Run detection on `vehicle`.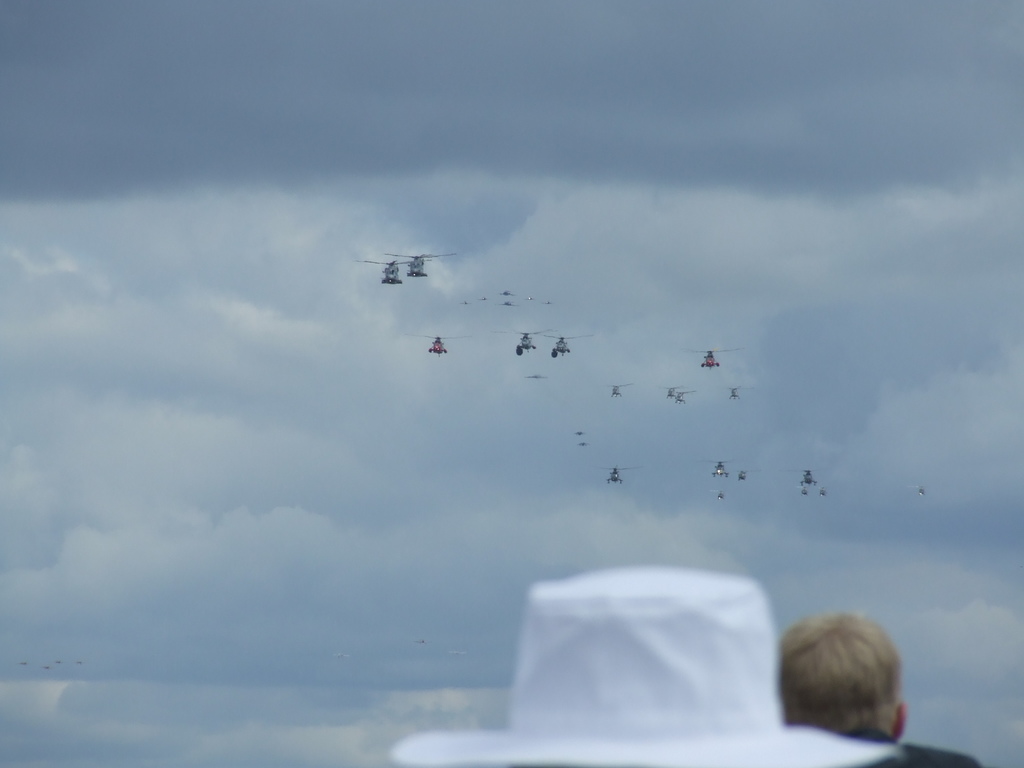
Result: bbox=(726, 387, 751, 402).
